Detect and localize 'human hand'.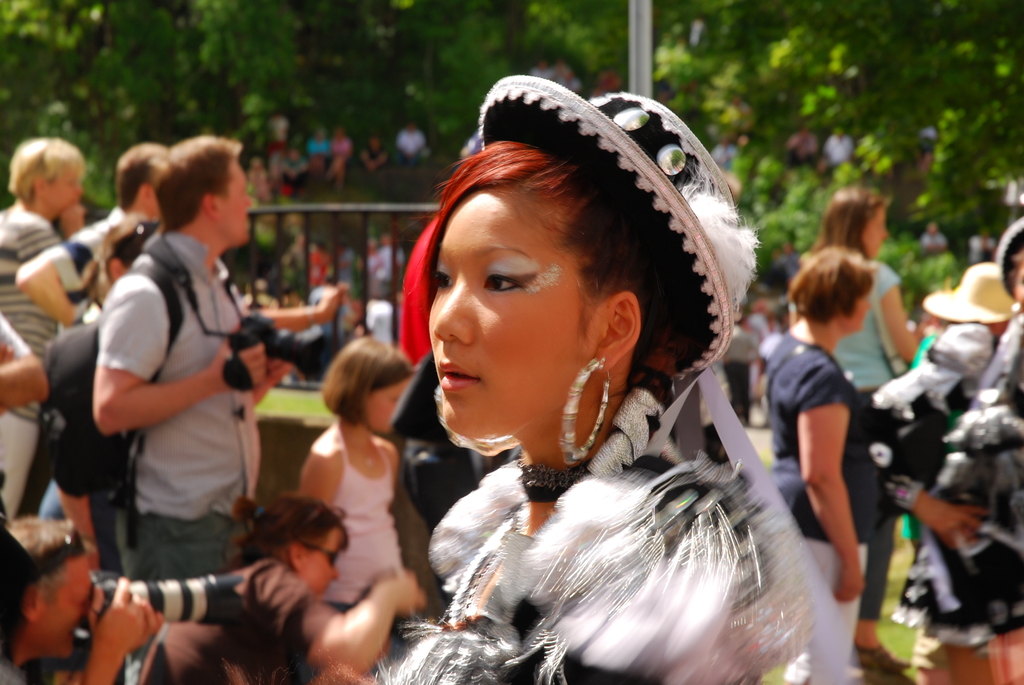
Localized at 937:509:993:551.
